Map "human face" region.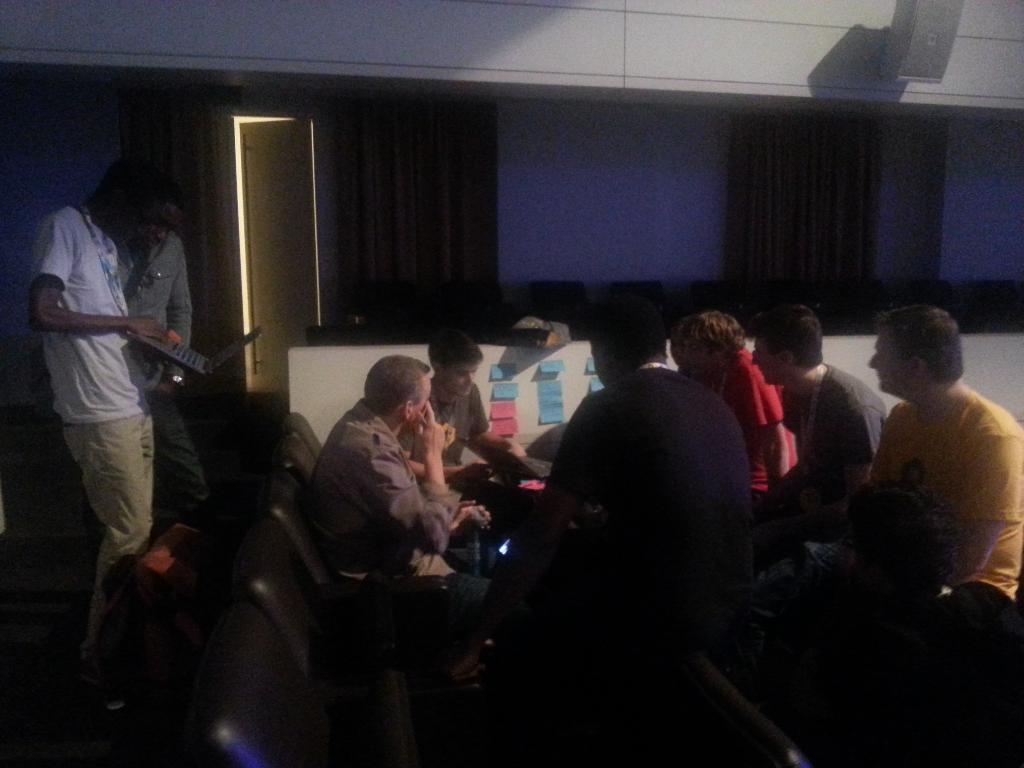
Mapped to x1=865, y1=327, x2=909, y2=399.
